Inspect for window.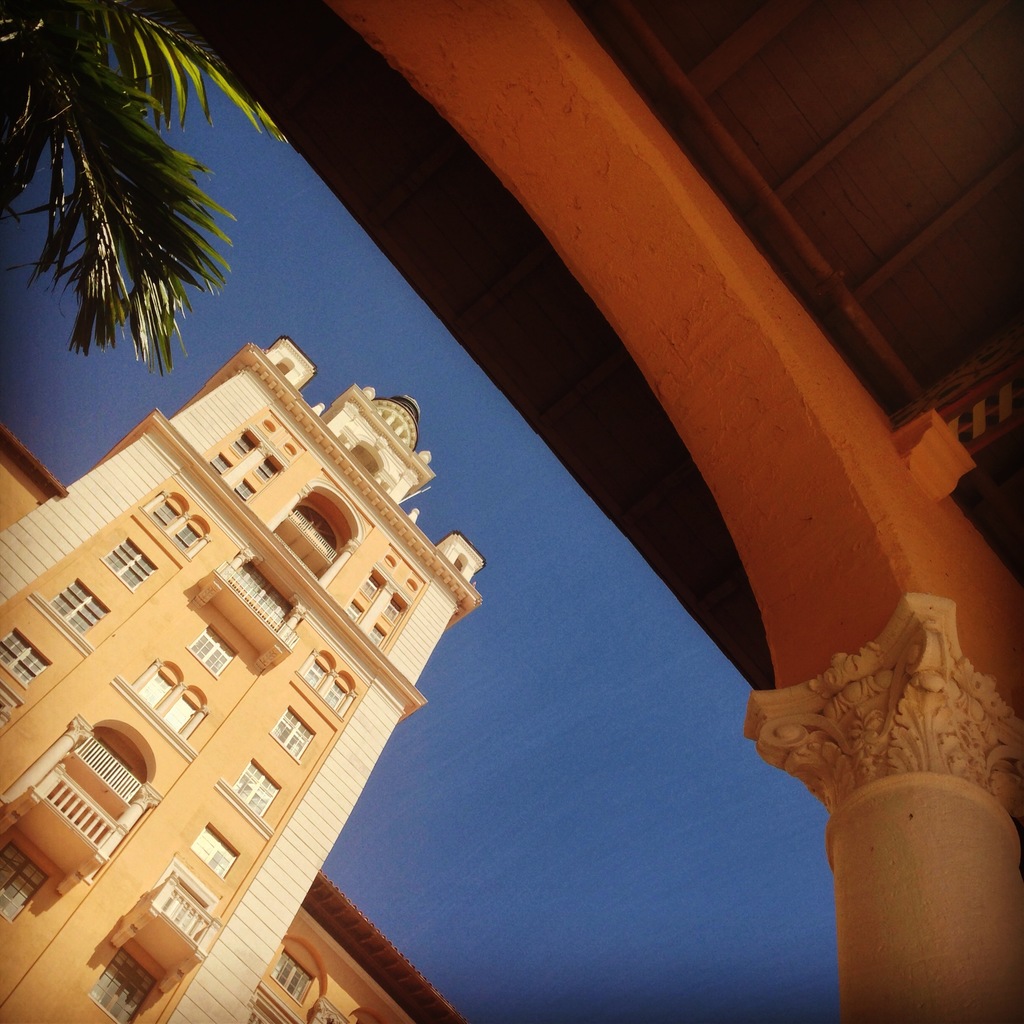
Inspection: [23, 580, 113, 657].
